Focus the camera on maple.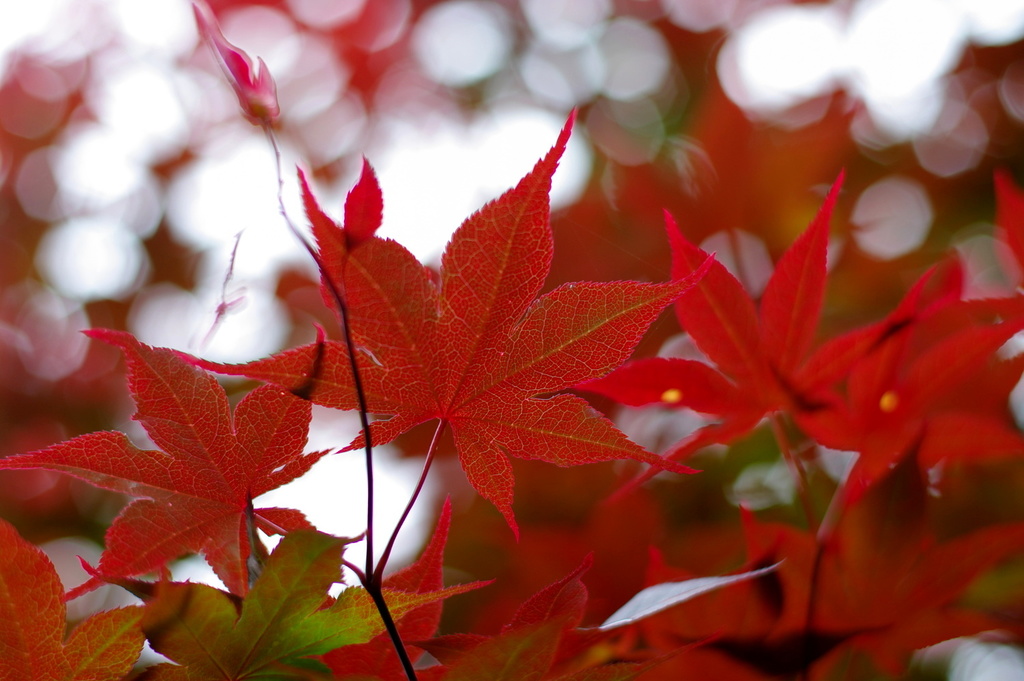
Focus region: l=11, t=268, r=384, b=596.
